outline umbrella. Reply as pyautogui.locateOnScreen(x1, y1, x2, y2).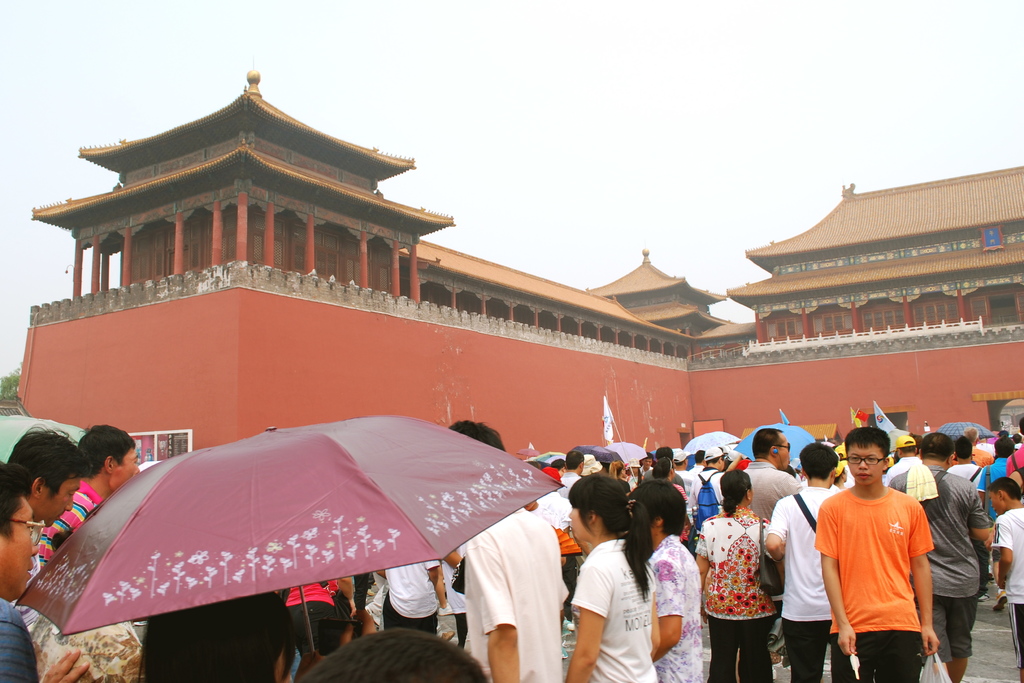
pyautogui.locateOnScreen(17, 412, 575, 651).
